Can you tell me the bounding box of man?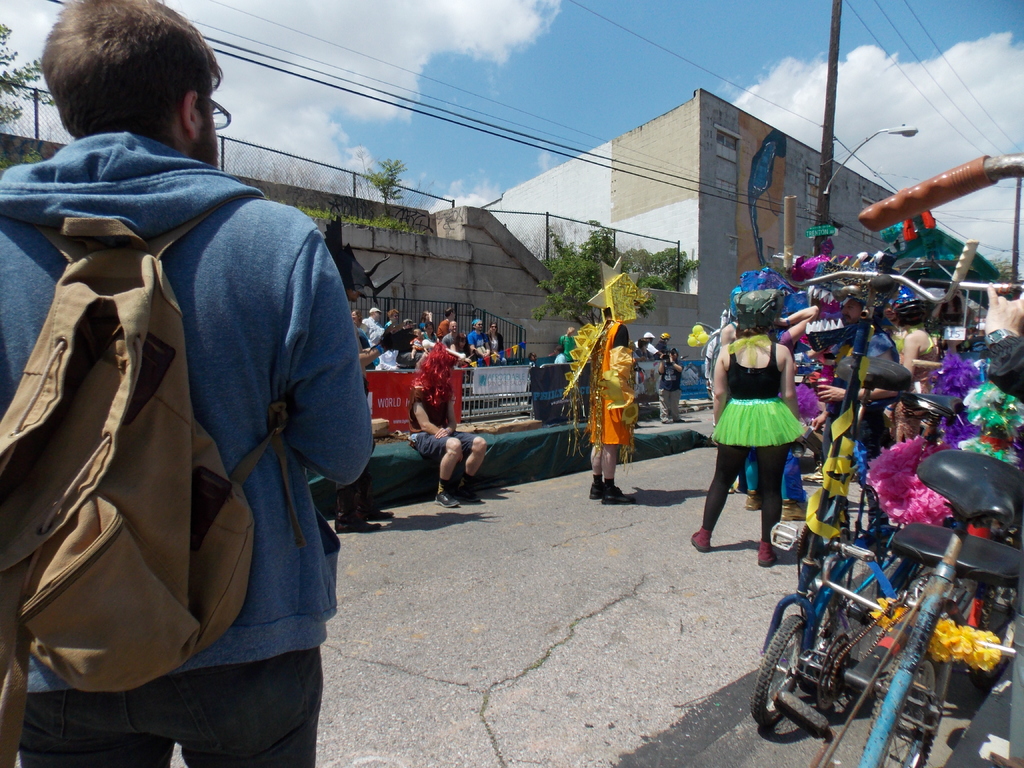
[653,348,688,429].
